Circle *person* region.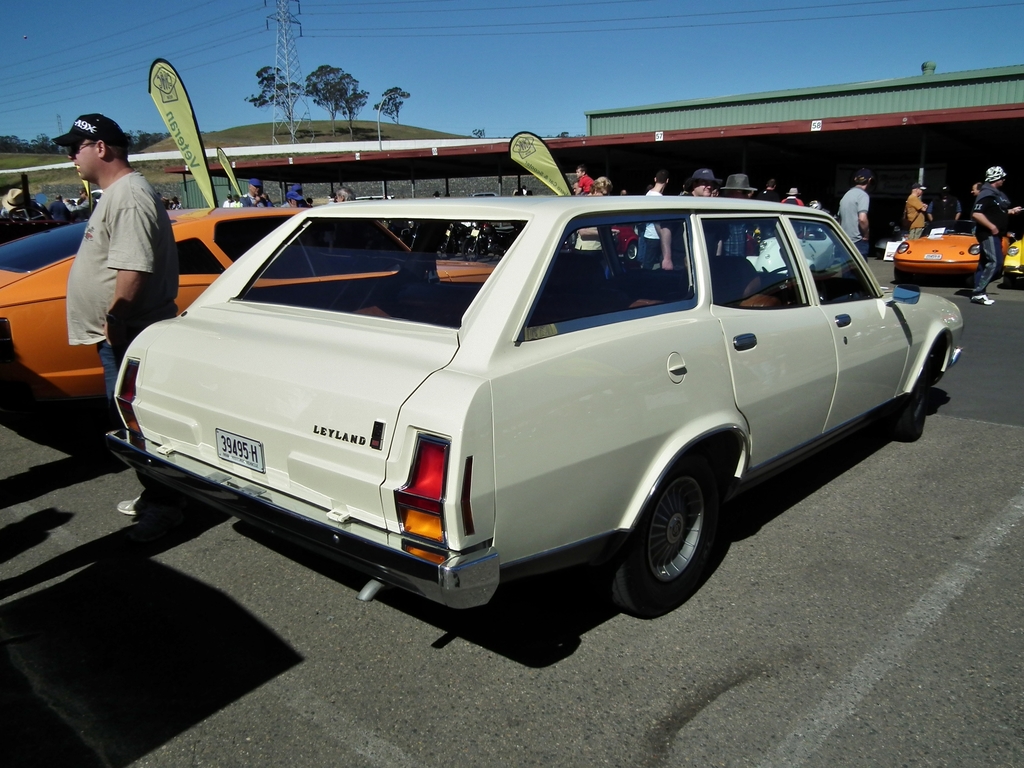
Region: left=570, top=181, right=578, bottom=192.
